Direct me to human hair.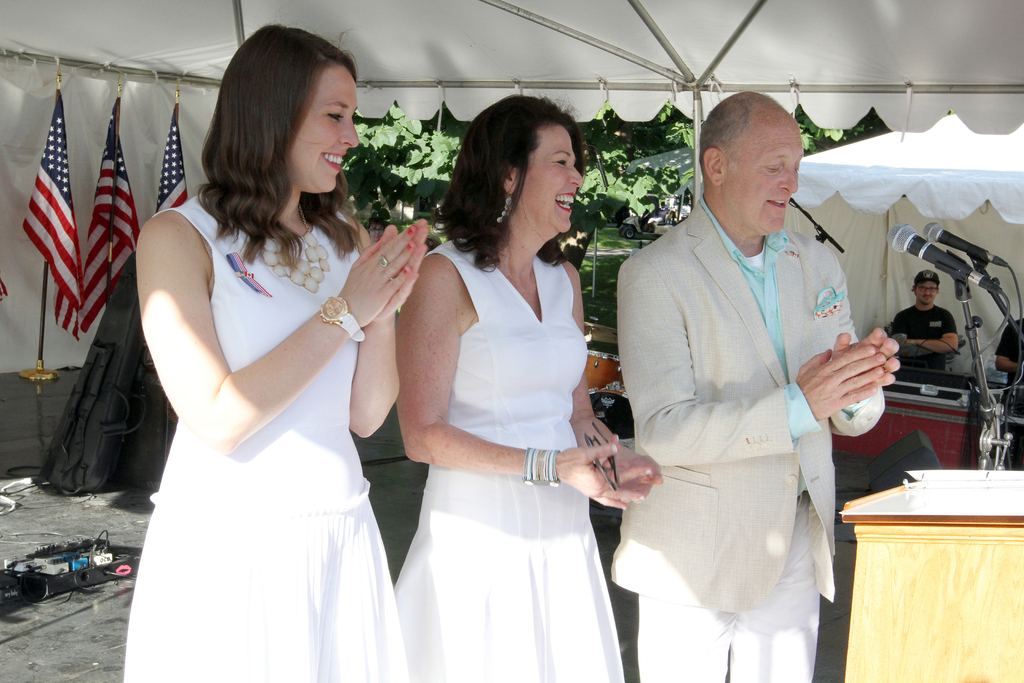
Direction: {"x1": 425, "y1": 90, "x2": 576, "y2": 273}.
